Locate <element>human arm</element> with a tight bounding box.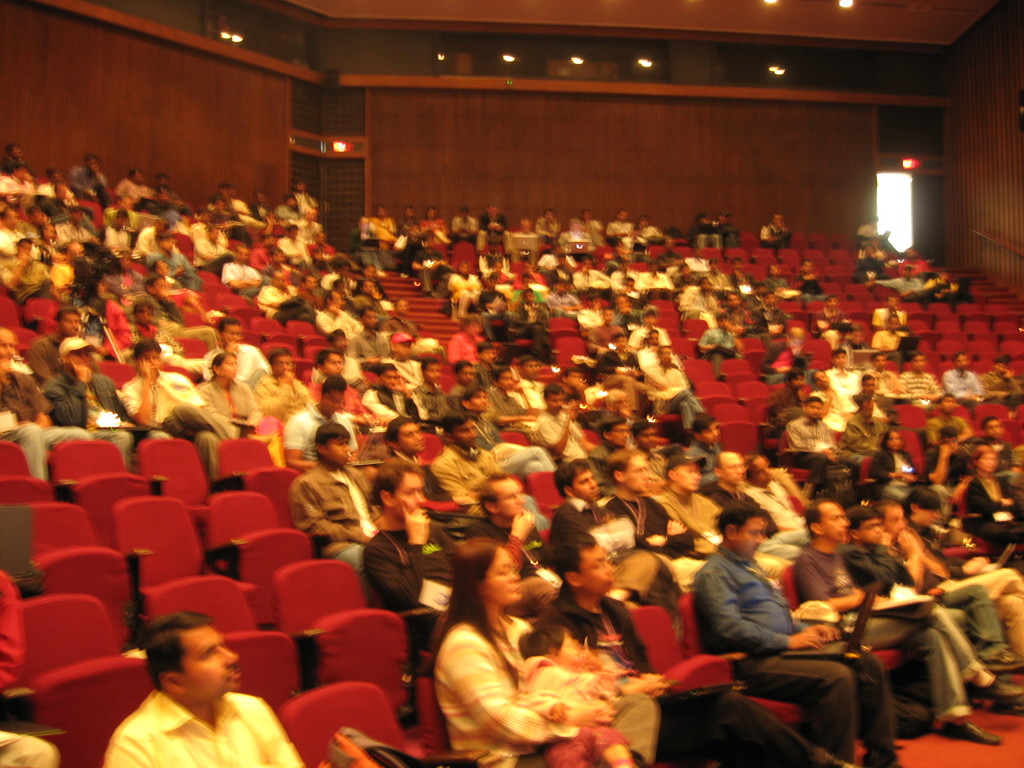
<box>901,531,926,590</box>.
